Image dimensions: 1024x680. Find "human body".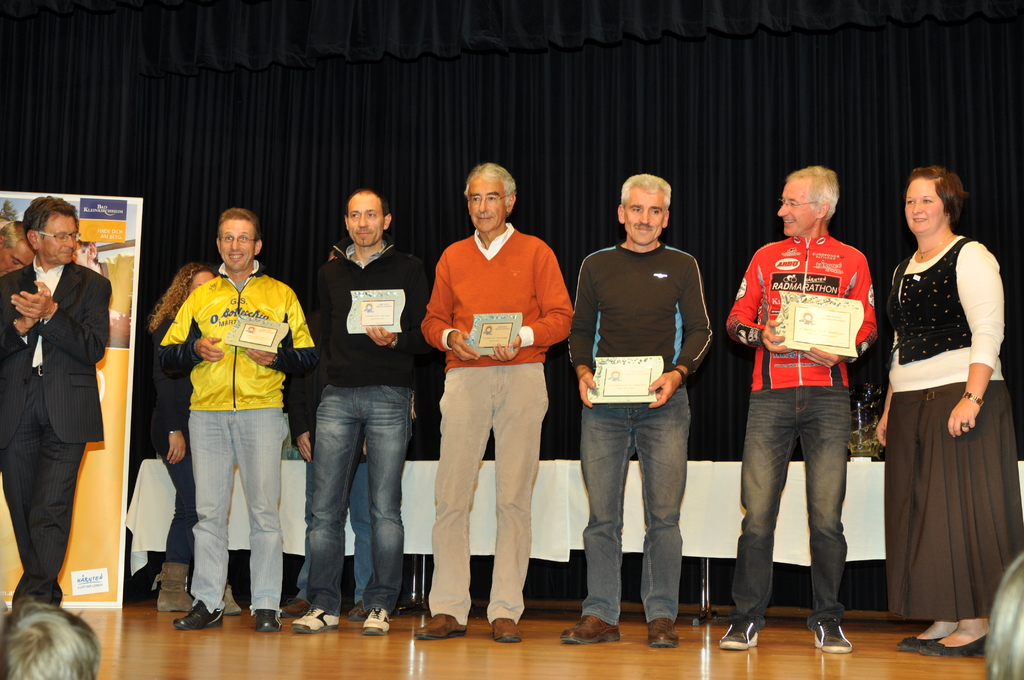
(0,596,93,679).
